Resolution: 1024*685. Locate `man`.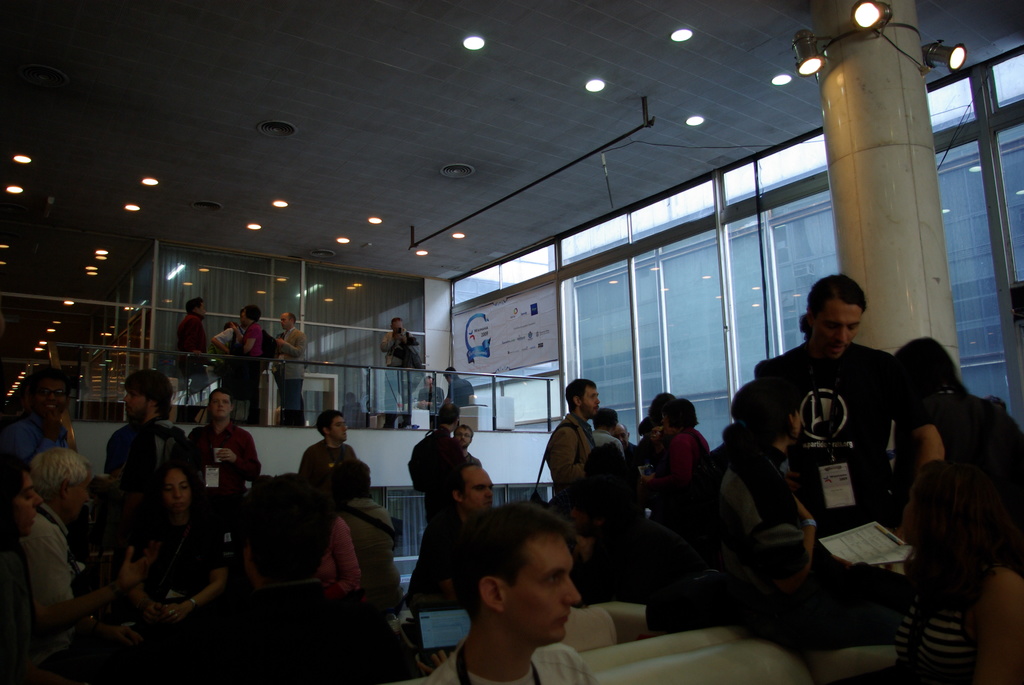
451:420:482:466.
